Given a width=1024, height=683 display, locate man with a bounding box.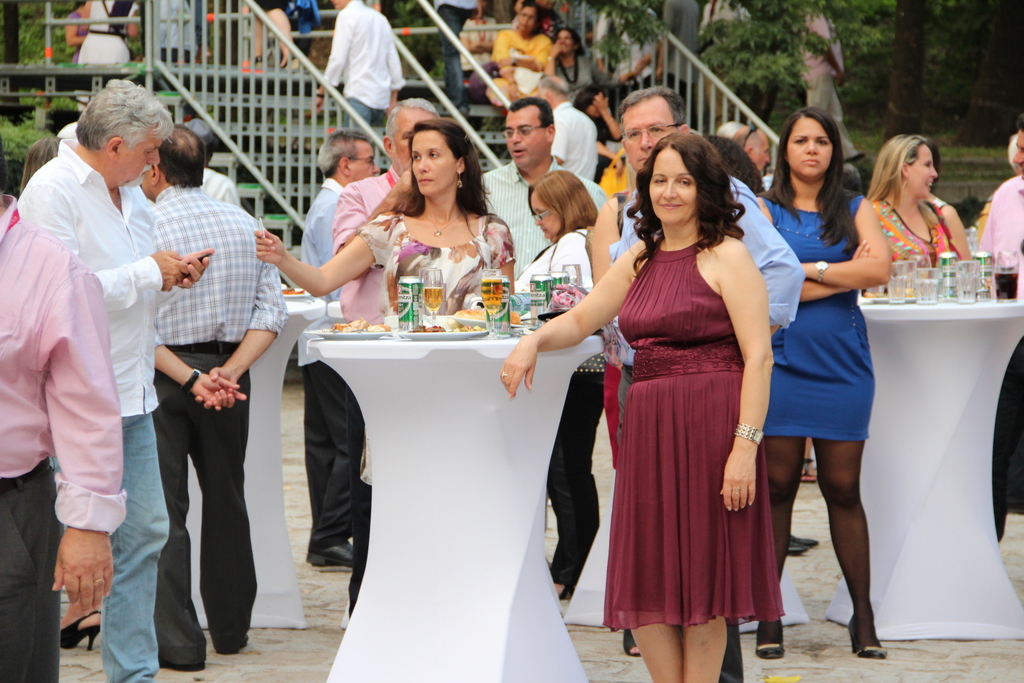
Located: [325, 95, 442, 331].
